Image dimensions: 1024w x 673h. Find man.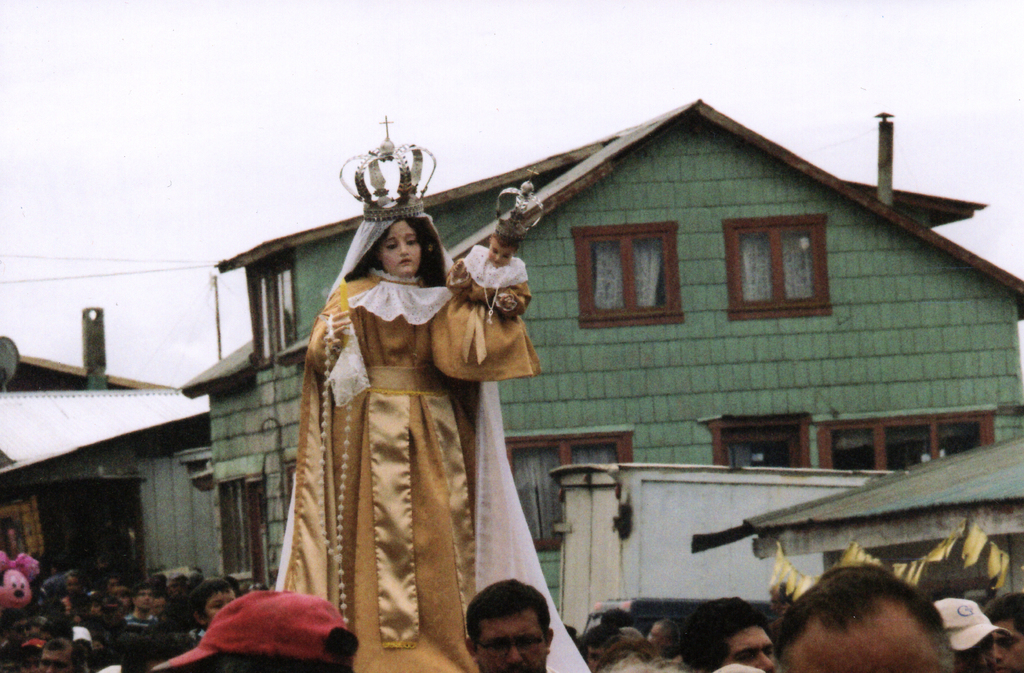
(462, 583, 550, 672).
